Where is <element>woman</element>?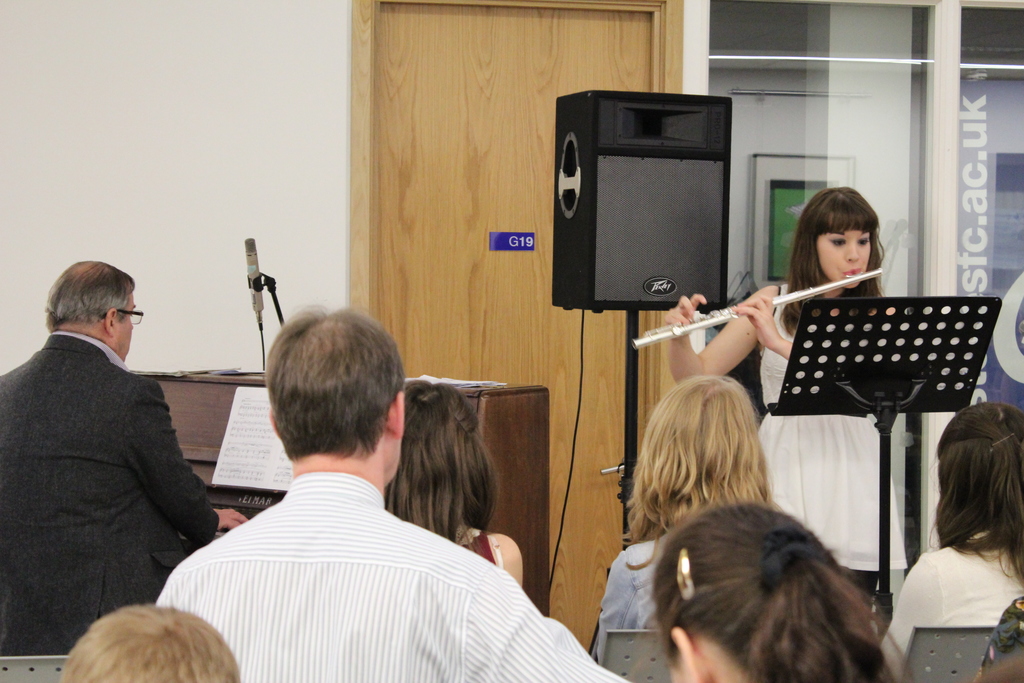
{"left": 598, "top": 373, "right": 777, "bottom": 658}.
